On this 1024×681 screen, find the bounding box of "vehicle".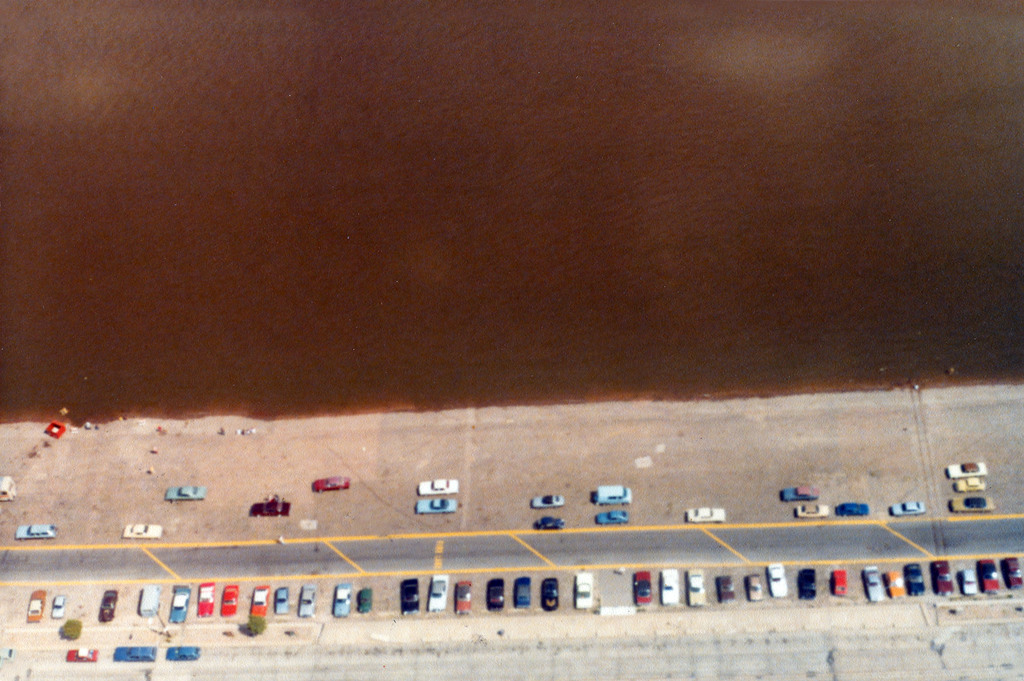
Bounding box: x1=686, y1=504, x2=725, y2=519.
